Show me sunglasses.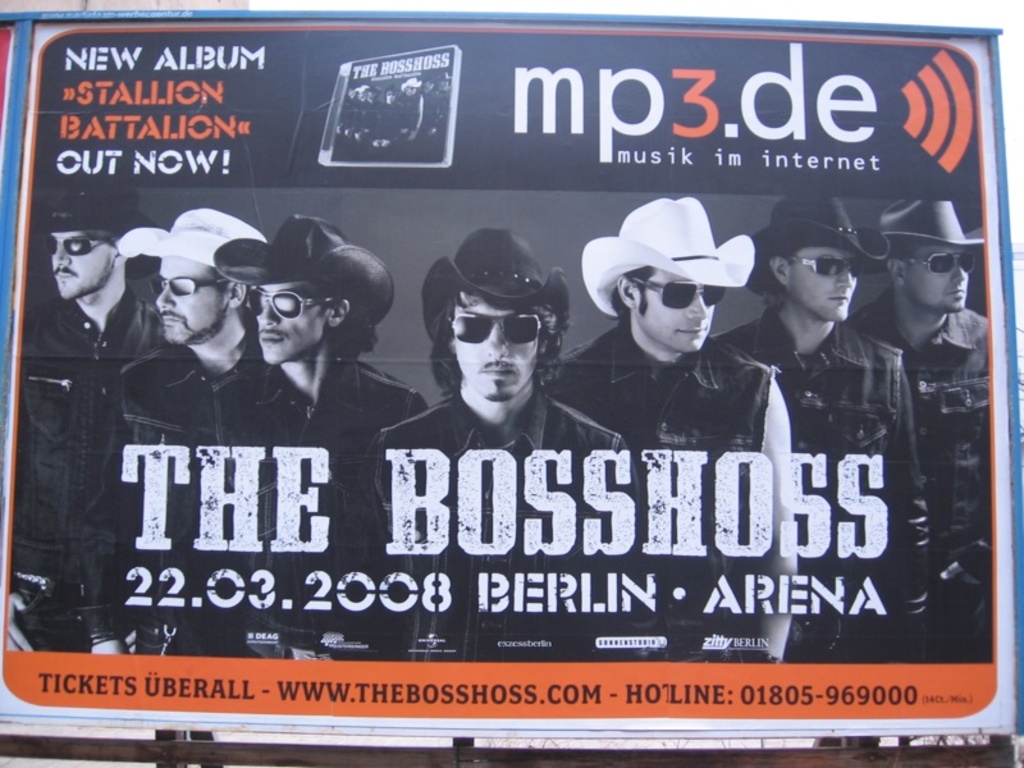
sunglasses is here: bbox=[904, 255, 975, 270].
